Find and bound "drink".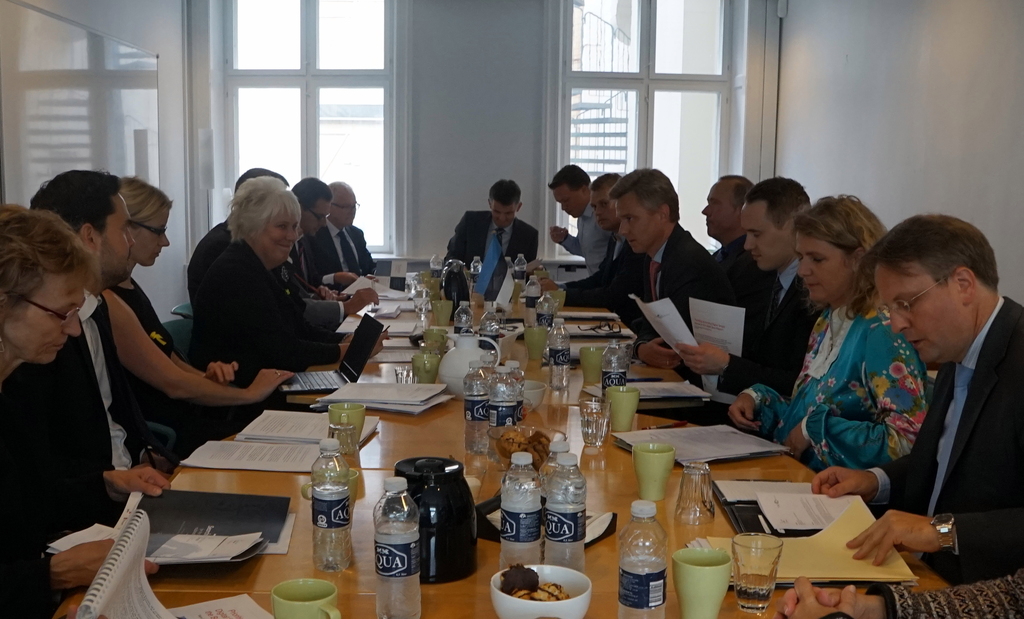
Bound: {"x1": 372, "y1": 474, "x2": 419, "y2": 618}.
